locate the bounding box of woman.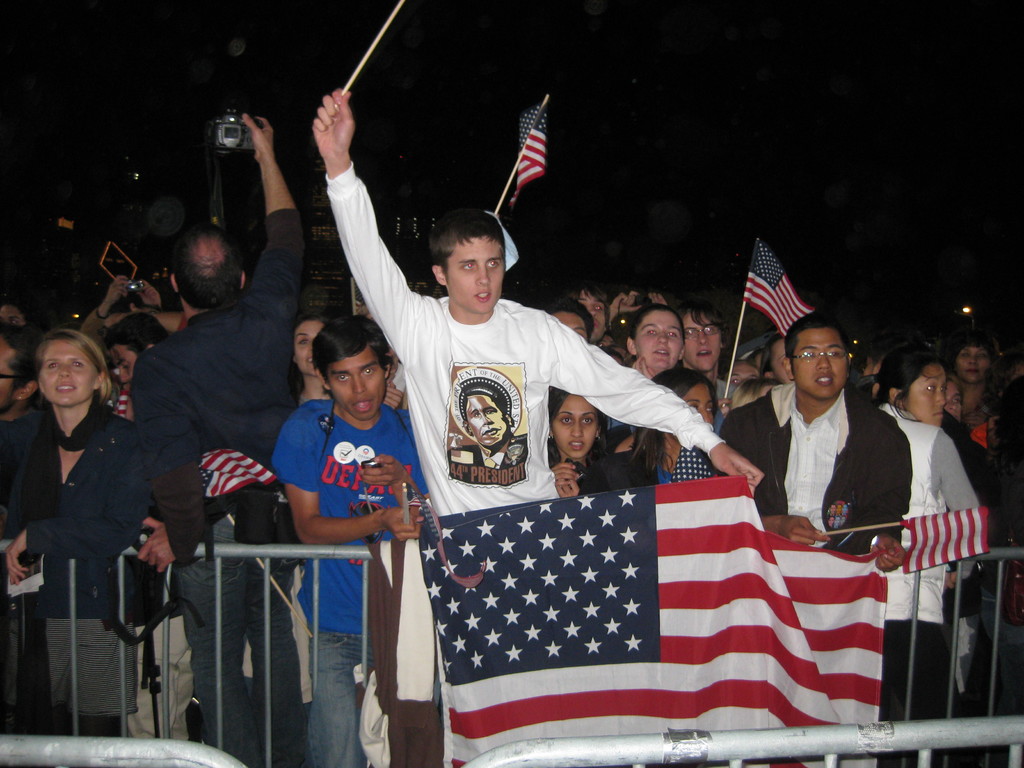
Bounding box: x1=290 y1=317 x2=409 y2=433.
